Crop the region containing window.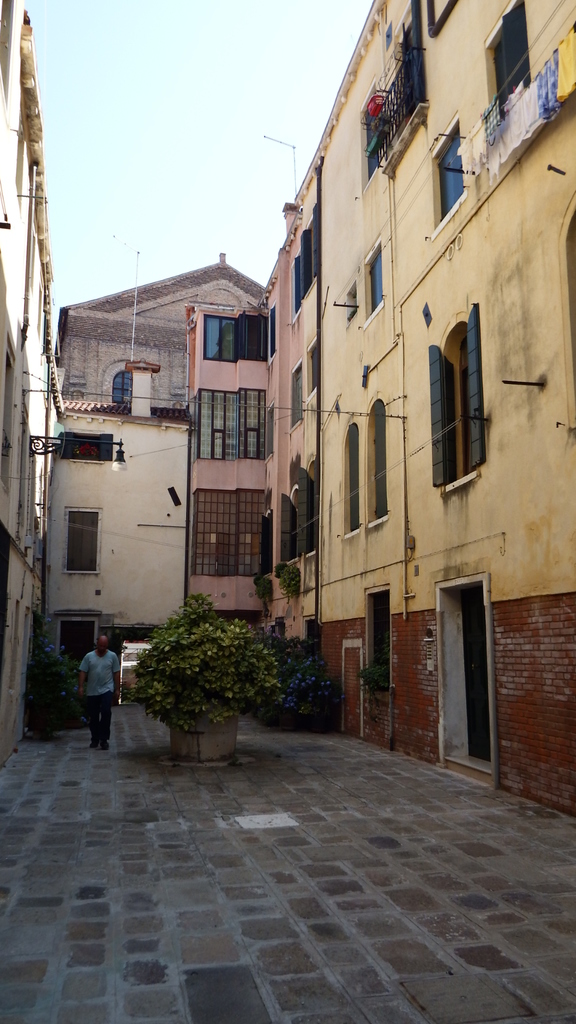
Crop region: BBox(284, 490, 298, 565).
